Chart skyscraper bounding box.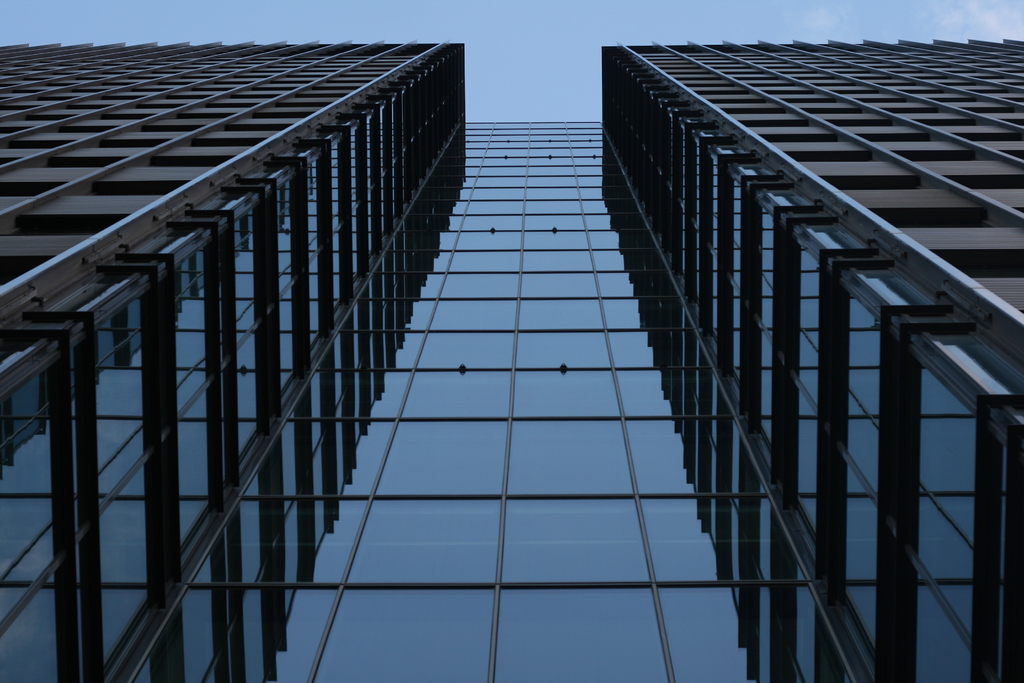
Charted: (0, 6, 1023, 680).
